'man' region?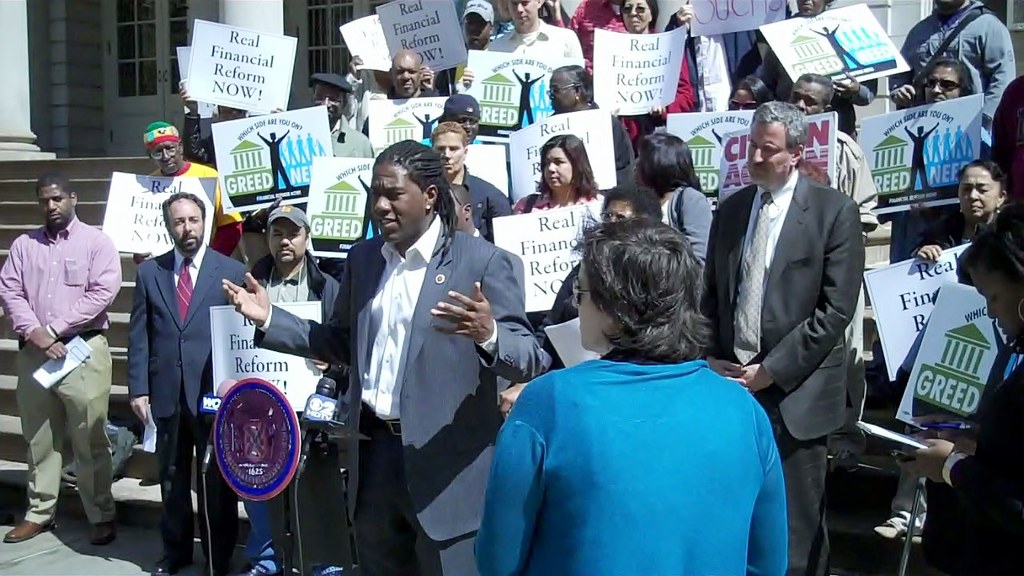
[left=142, top=120, right=243, bottom=260]
